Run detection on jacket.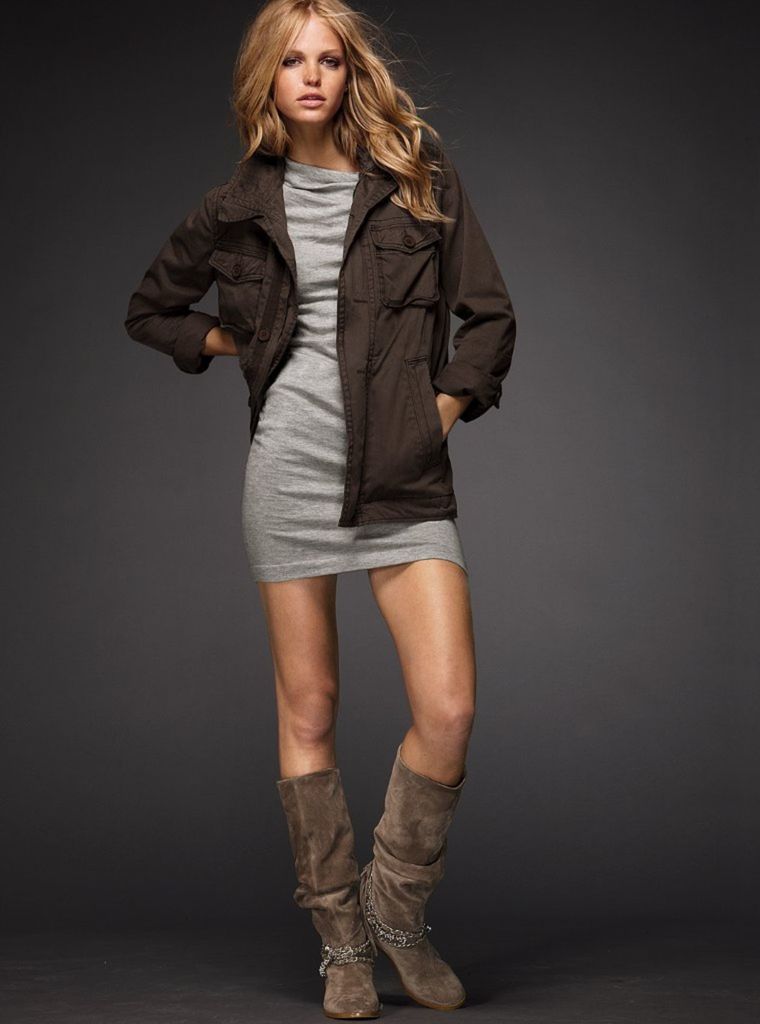
Result: (x1=158, y1=84, x2=500, y2=581).
